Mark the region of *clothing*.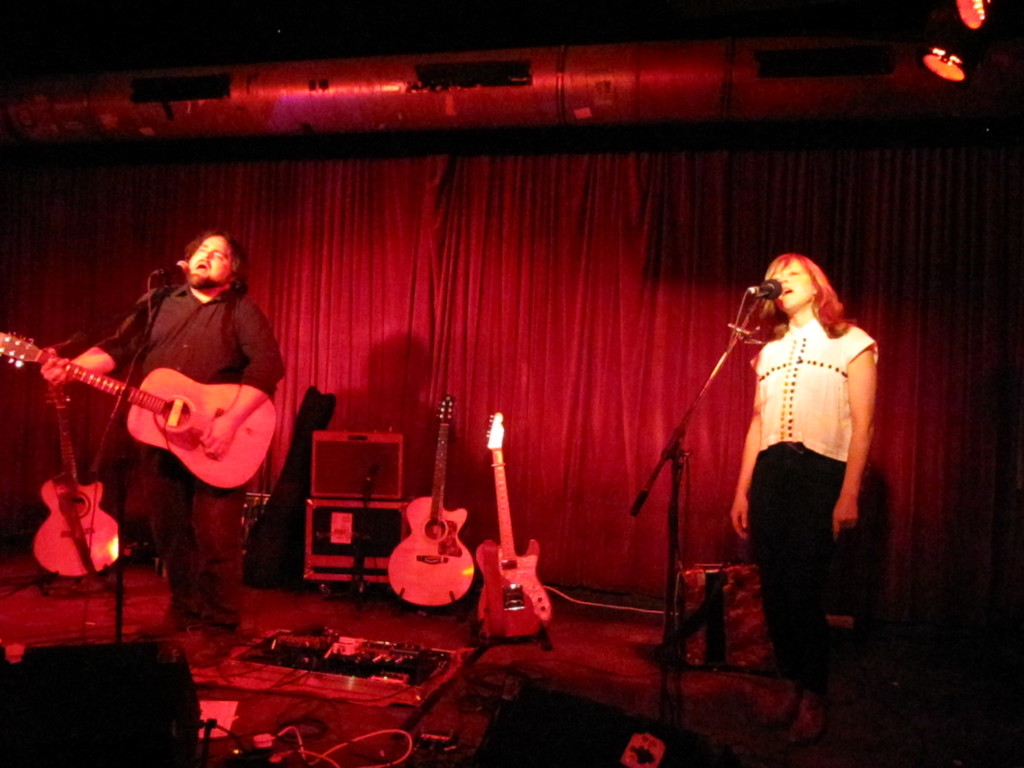
Region: [x1=93, y1=270, x2=285, y2=639].
